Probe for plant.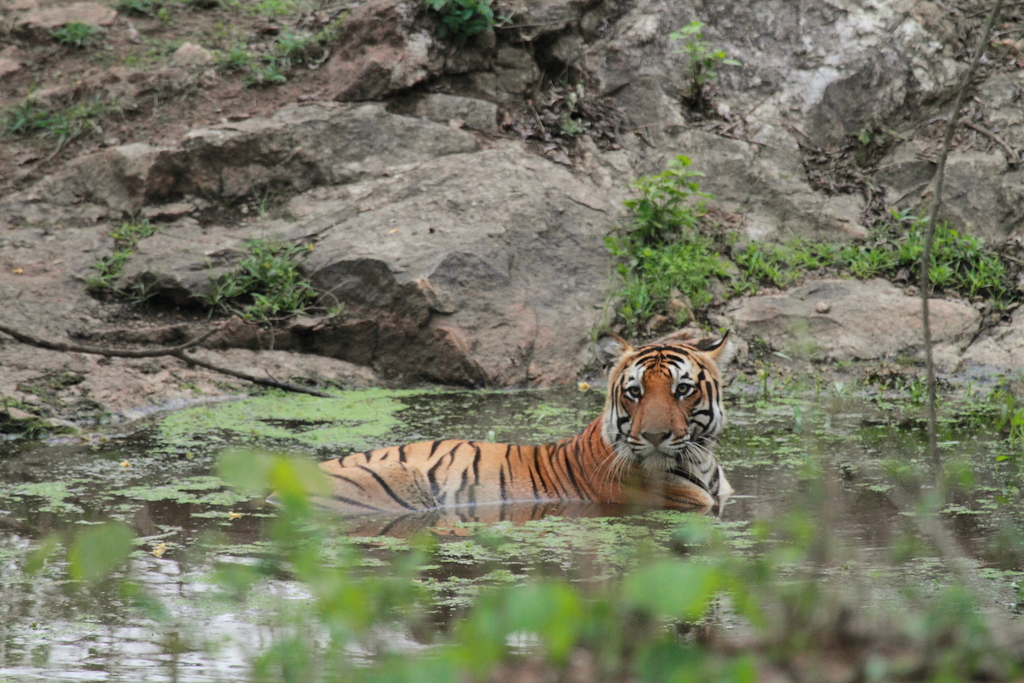
Probe result: x1=420, y1=0, x2=505, y2=48.
